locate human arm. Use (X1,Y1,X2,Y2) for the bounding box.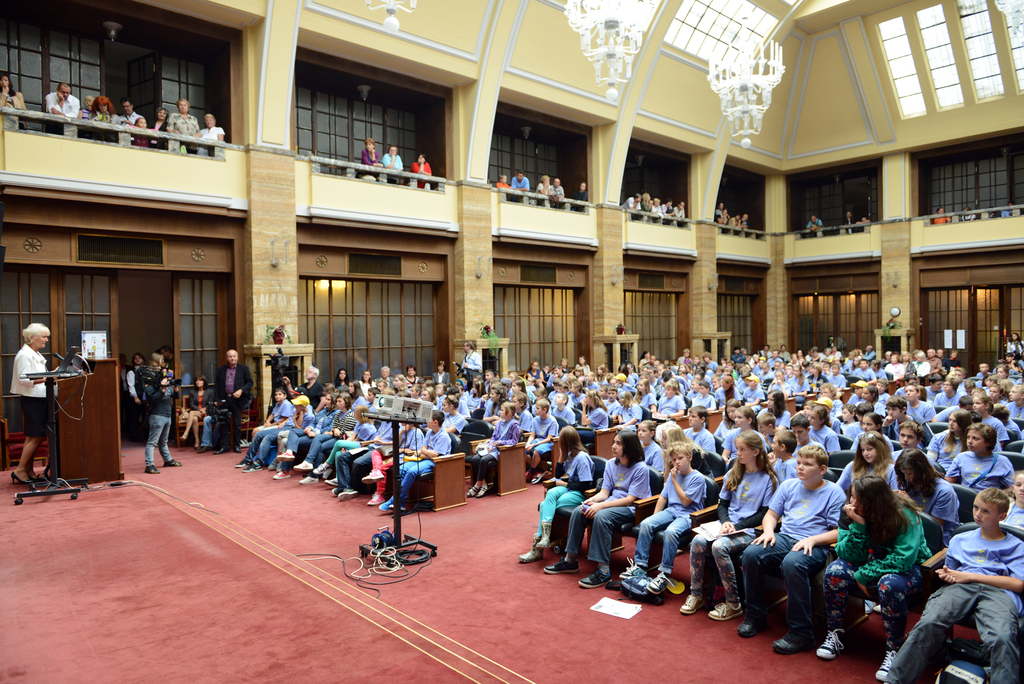
(933,536,950,585).
